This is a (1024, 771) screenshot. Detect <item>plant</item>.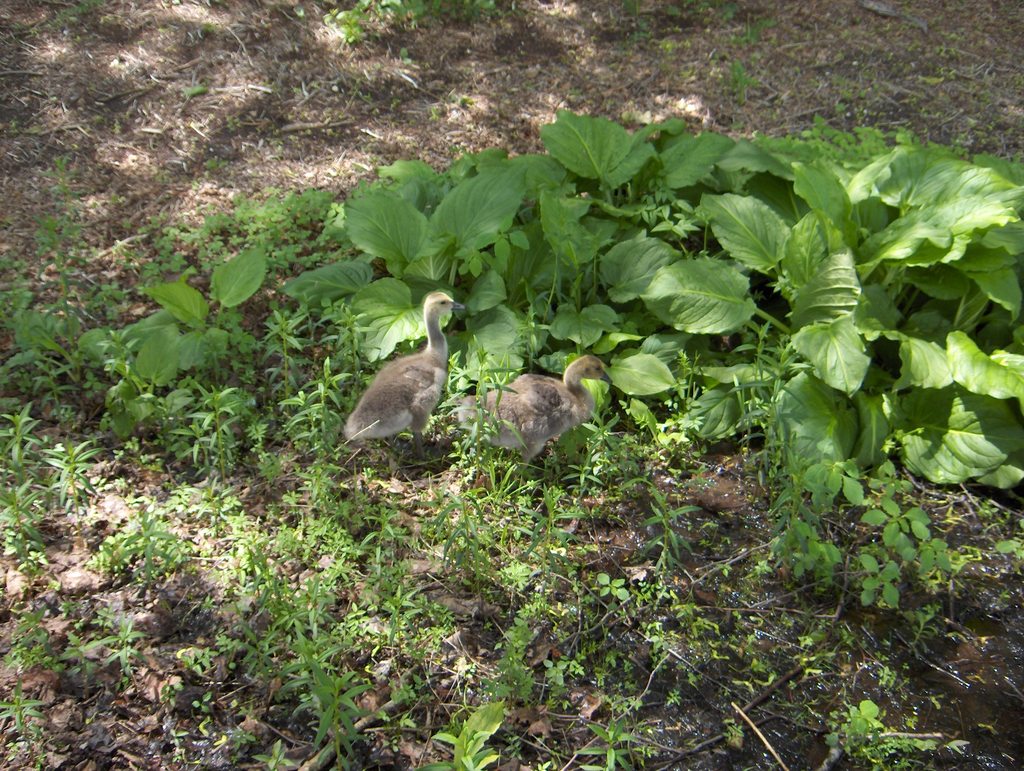
{"left": 452, "top": 387, "right": 549, "bottom": 505}.
